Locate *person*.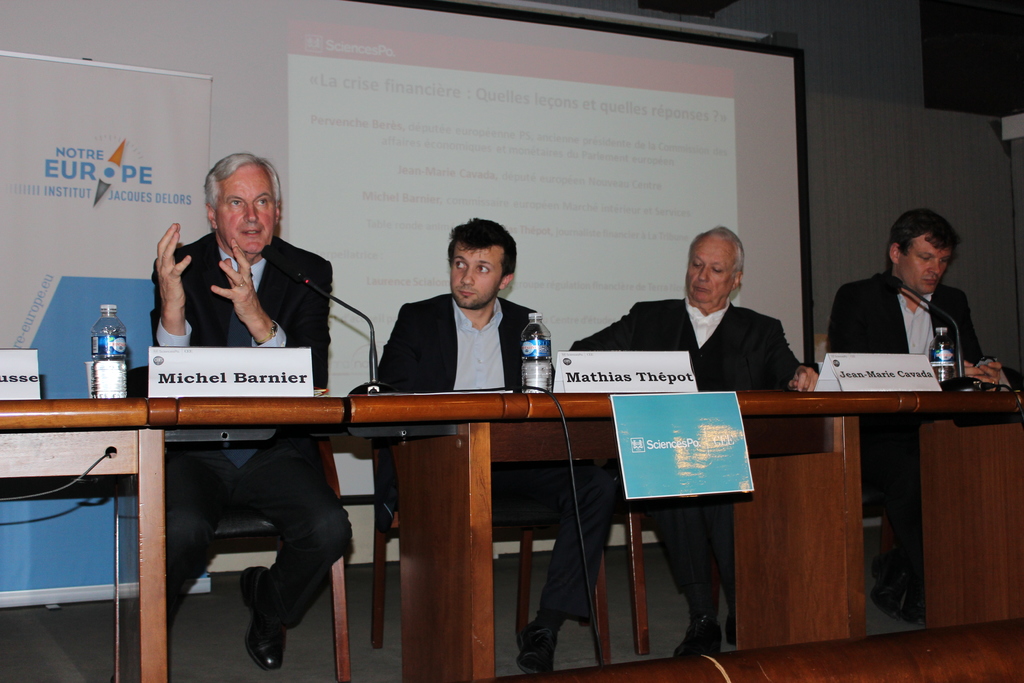
Bounding box: 569, 224, 820, 662.
